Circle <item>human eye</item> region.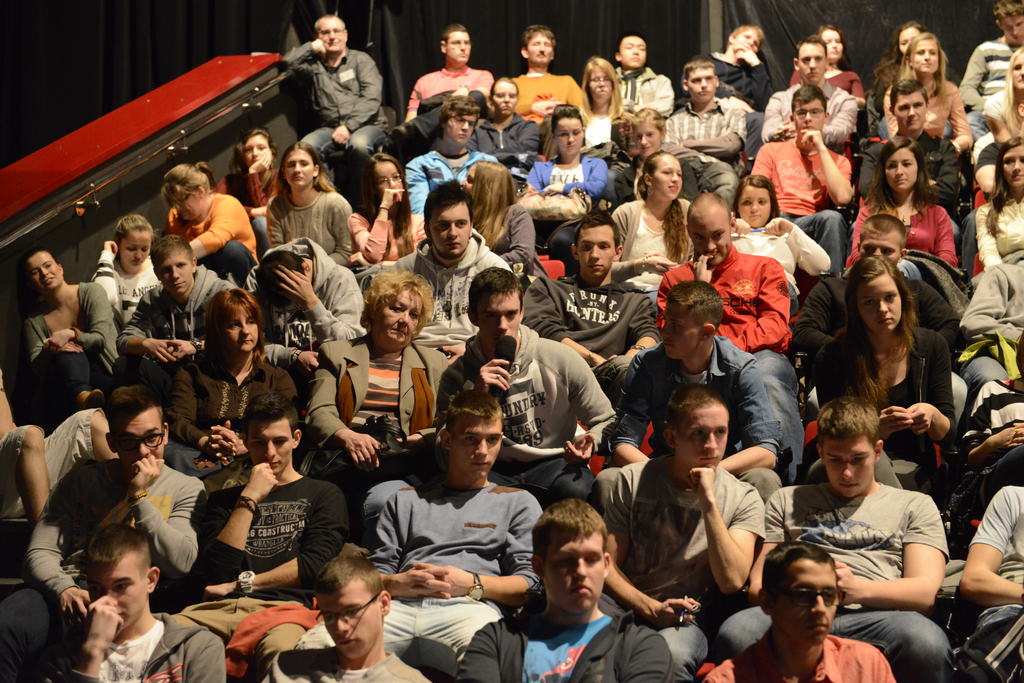
Region: BBox(885, 163, 897, 171).
